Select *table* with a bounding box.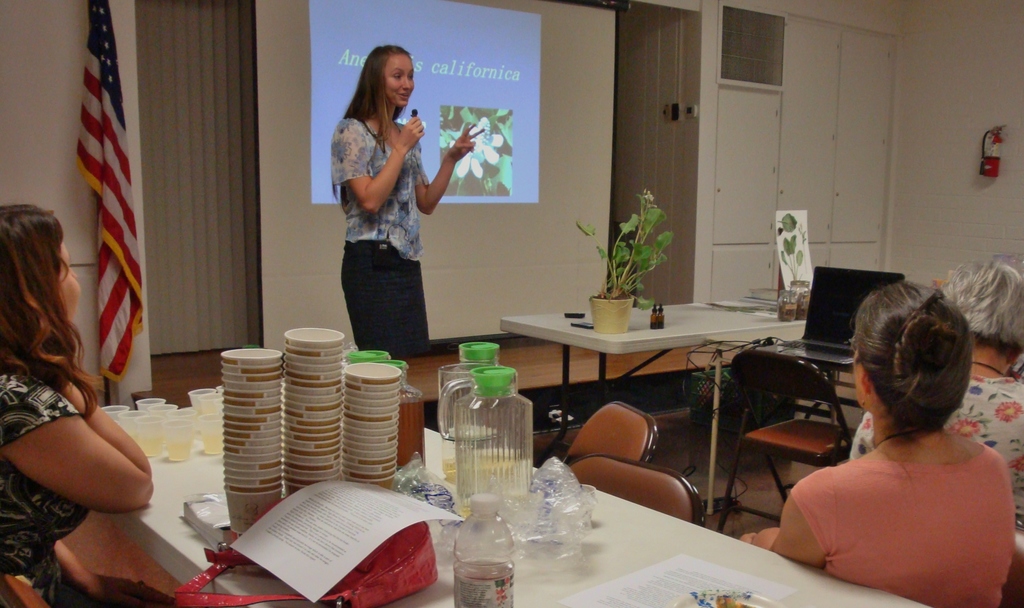
rect(500, 299, 810, 458).
